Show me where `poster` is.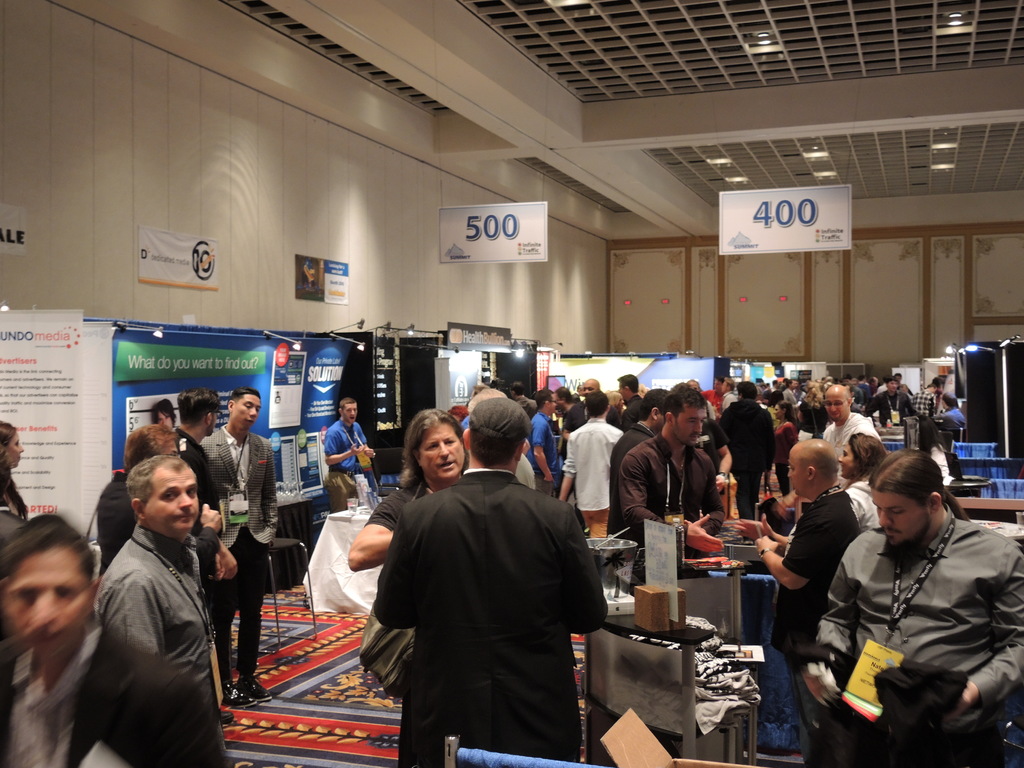
`poster` is at crop(144, 221, 222, 291).
